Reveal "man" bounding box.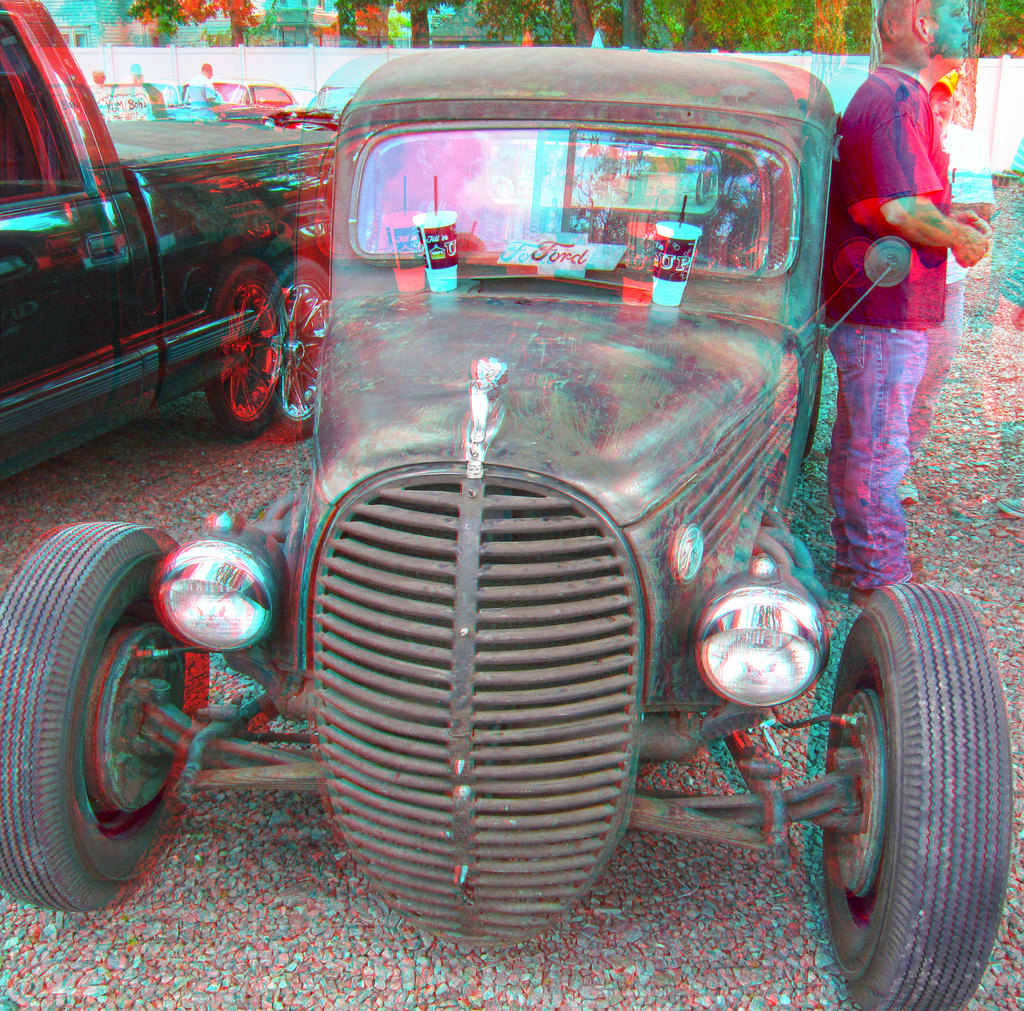
Revealed: 186 63 220 123.
